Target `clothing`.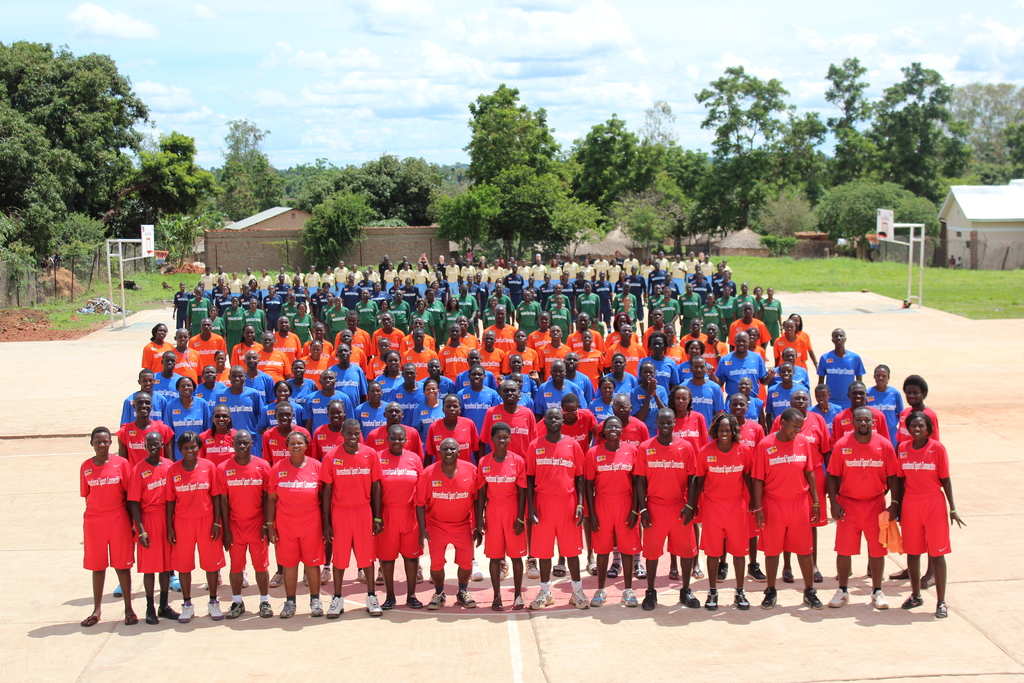
Target region: <box>460,331,479,356</box>.
